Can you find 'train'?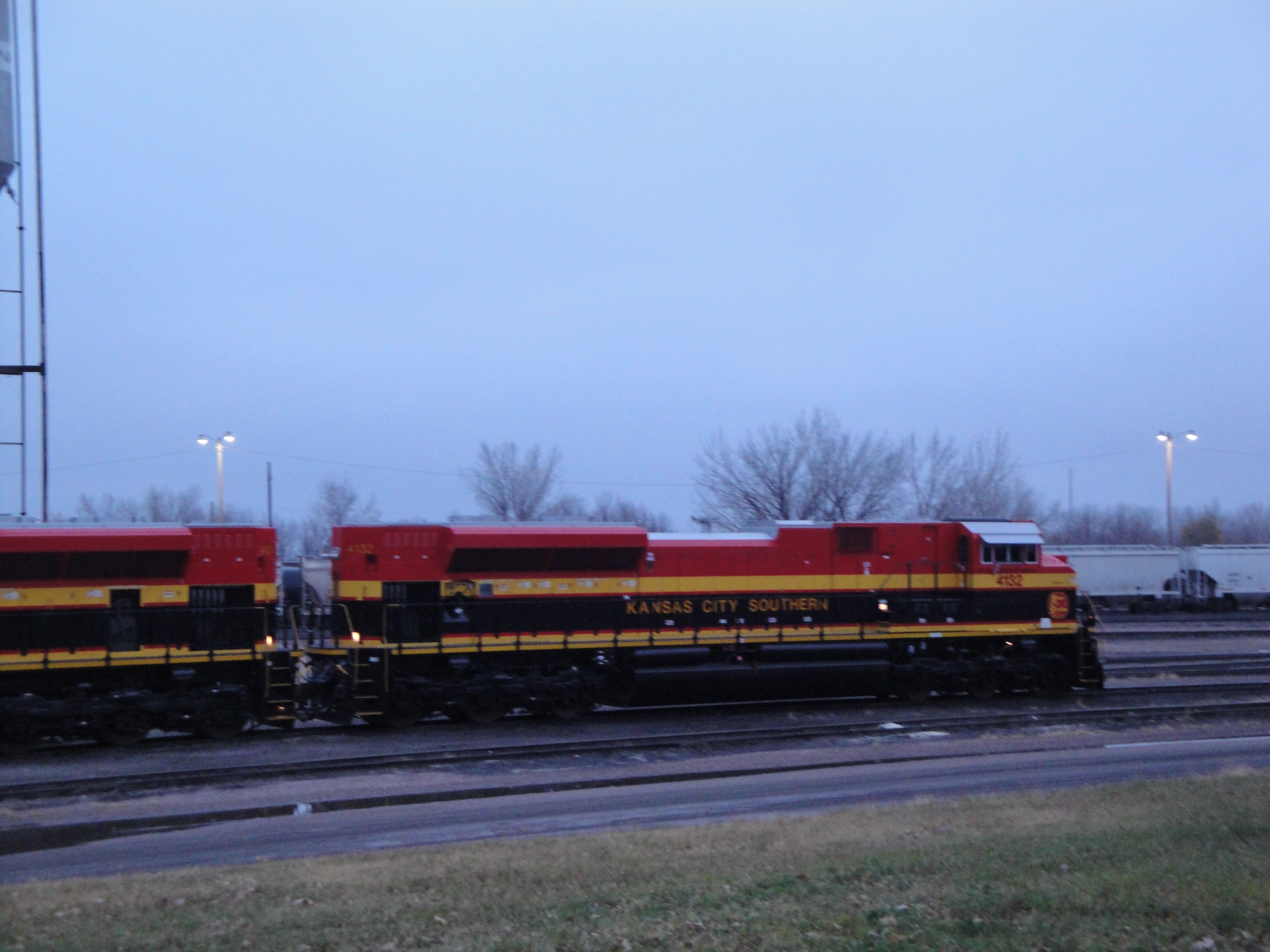
Yes, bounding box: 332/173/403/193.
